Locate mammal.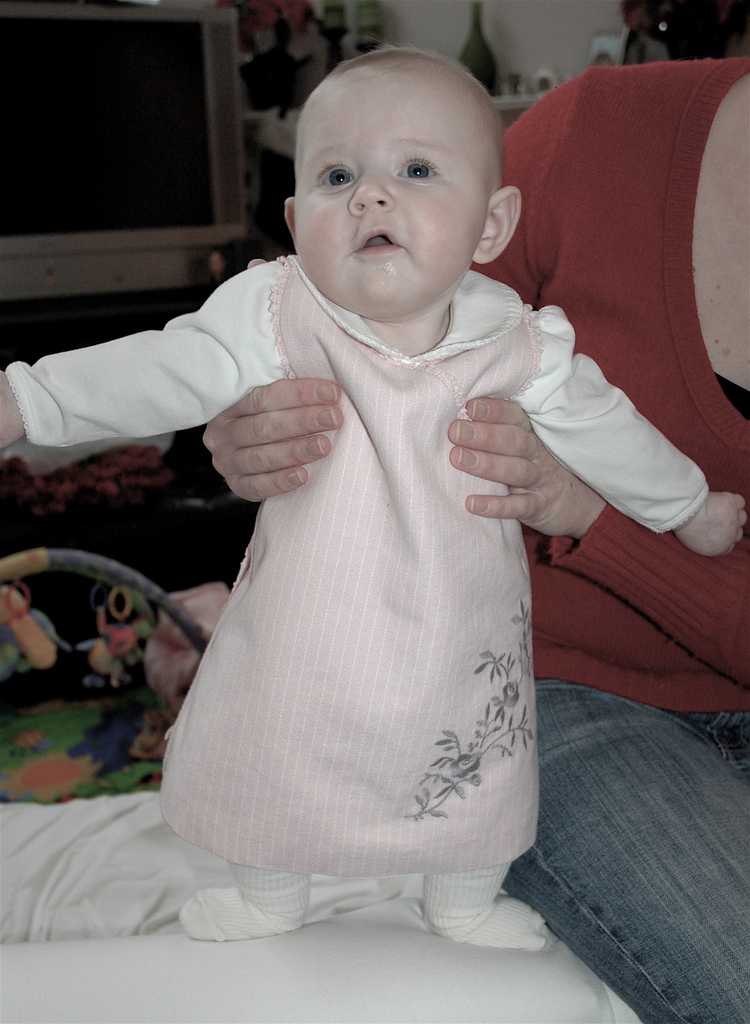
Bounding box: 199:45:749:1023.
